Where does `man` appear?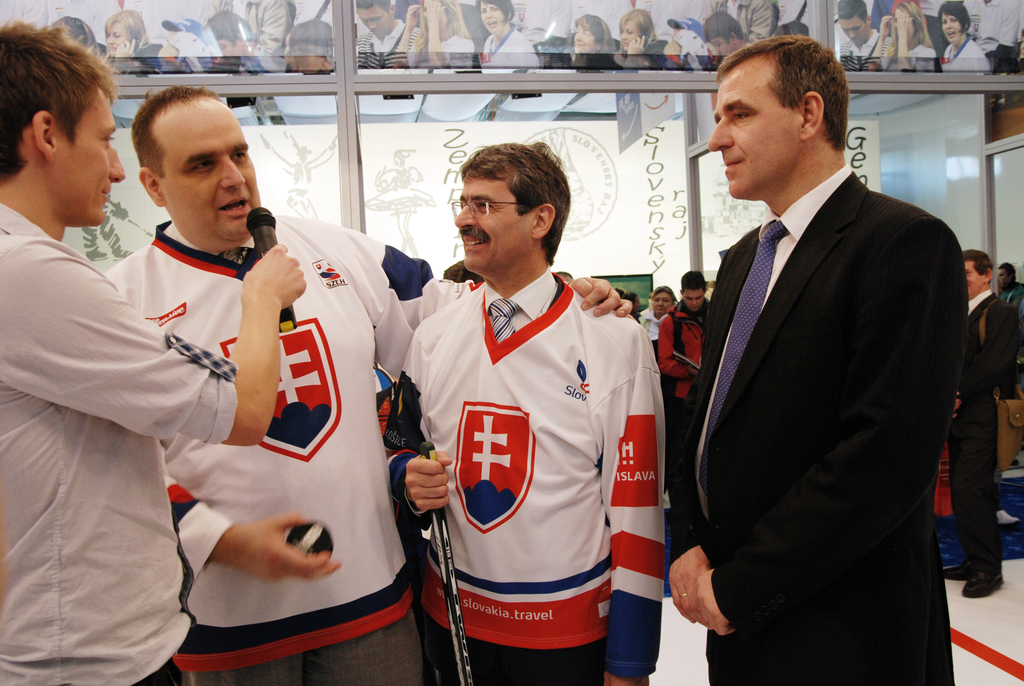
Appears at box(655, 265, 711, 414).
